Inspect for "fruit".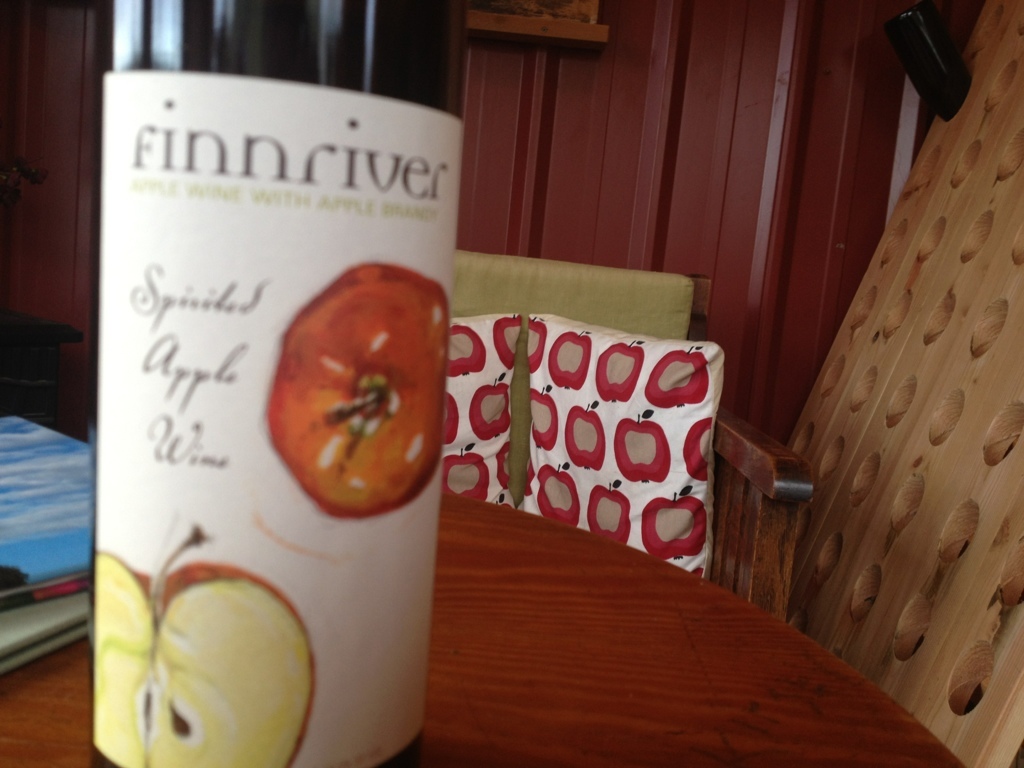
Inspection: Rect(545, 465, 588, 524).
